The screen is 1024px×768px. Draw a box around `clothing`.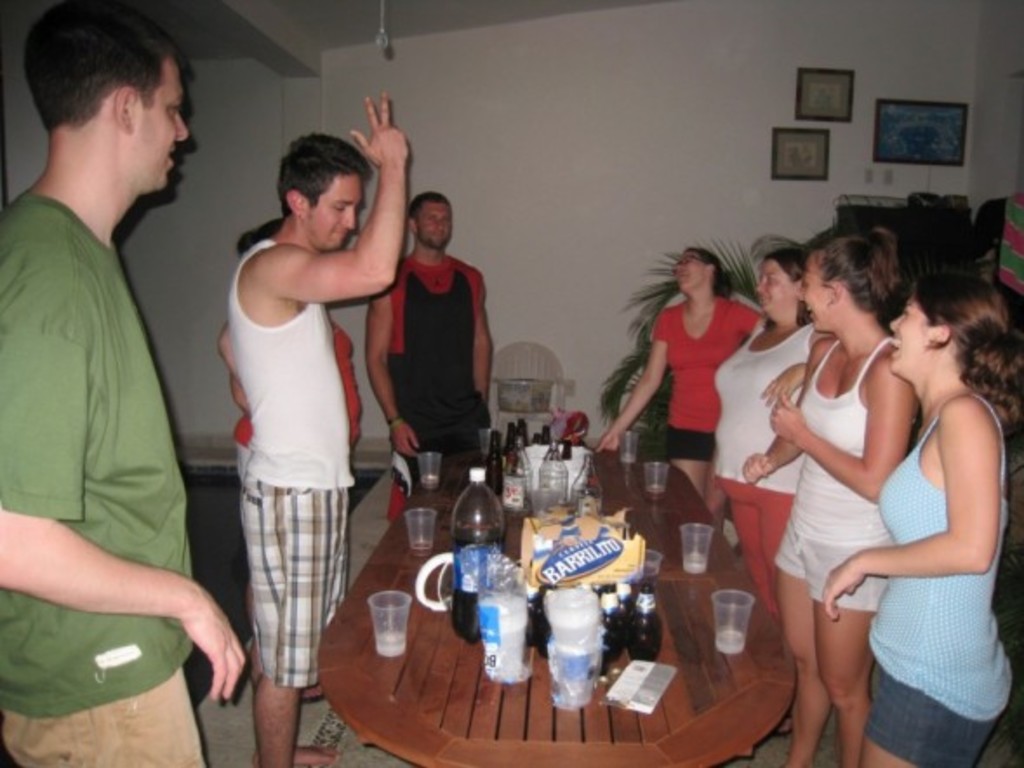
384 252 487 514.
